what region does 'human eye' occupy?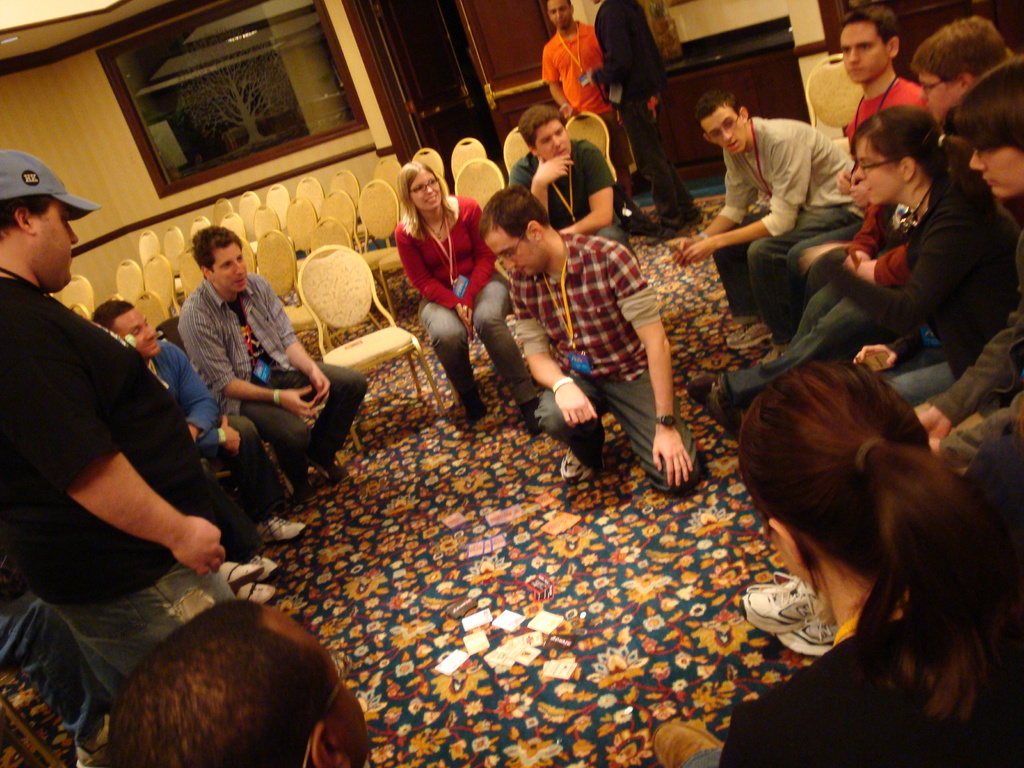
bbox=[724, 122, 735, 128].
